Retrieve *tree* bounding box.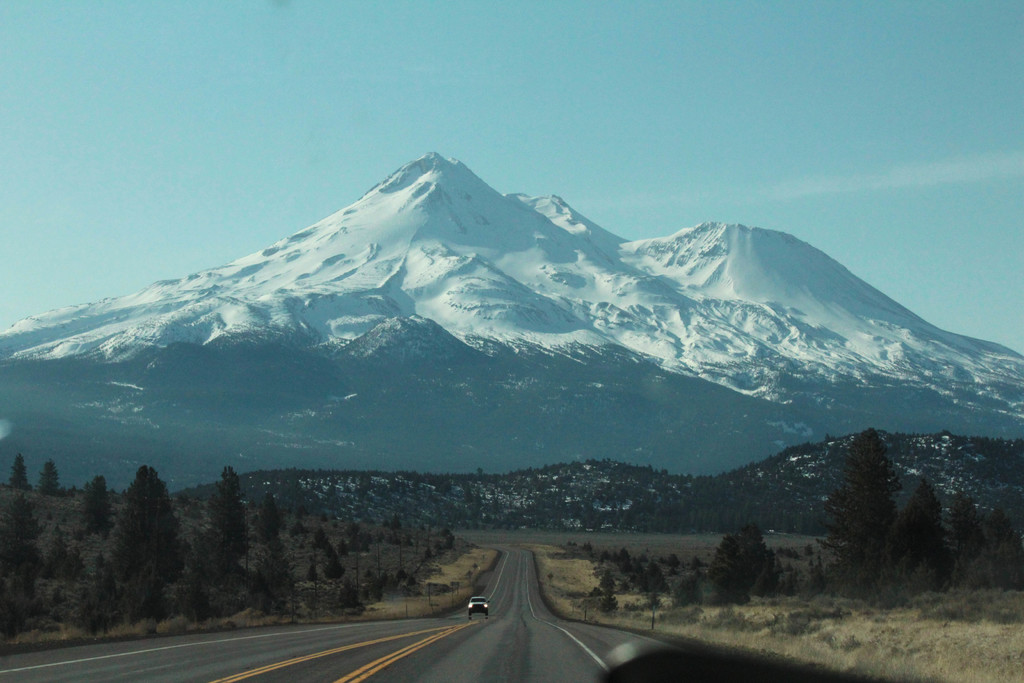
Bounding box: rect(76, 468, 120, 536).
